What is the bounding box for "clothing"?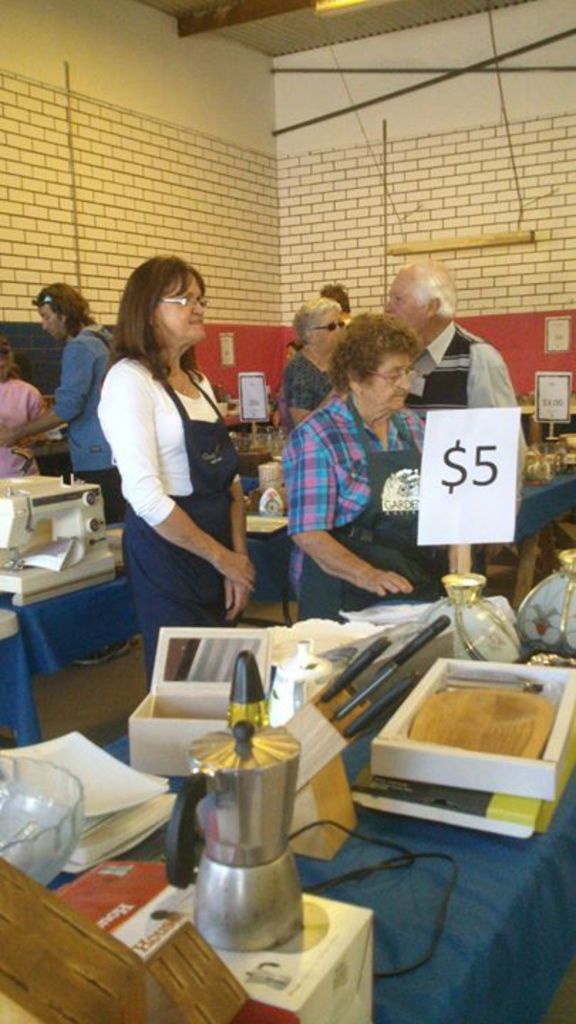
(x1=41, y1=327, x2=105, y2=476).
